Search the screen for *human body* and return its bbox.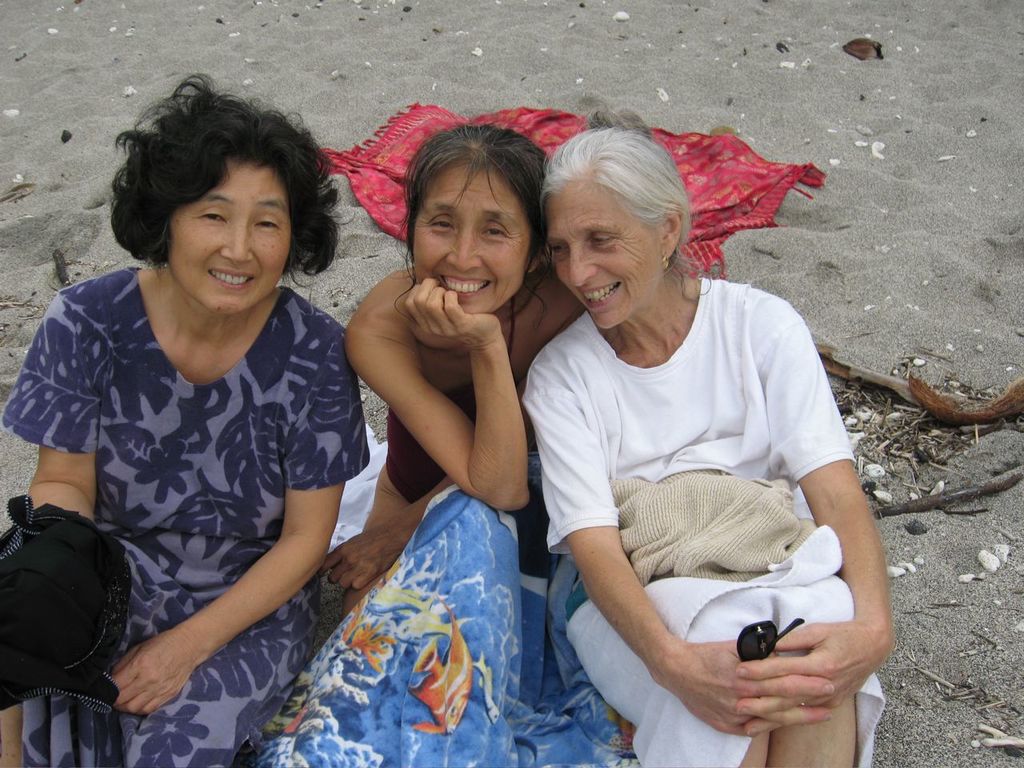
Found: (500, 155, 880, 740).
